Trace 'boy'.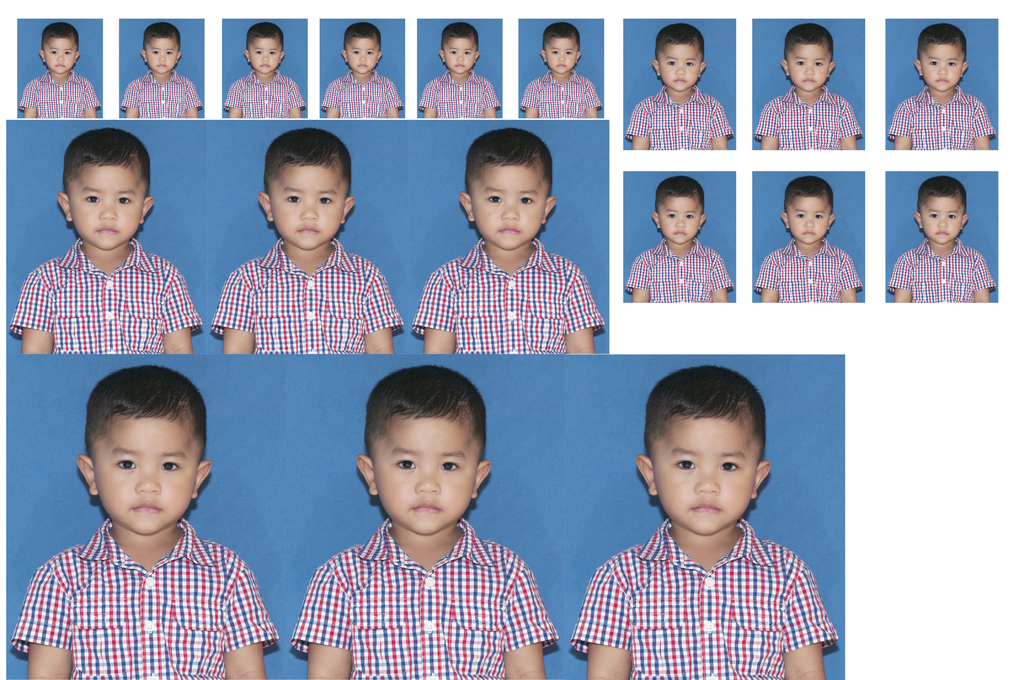
Traced to box=[319, 23, 401, 123].
